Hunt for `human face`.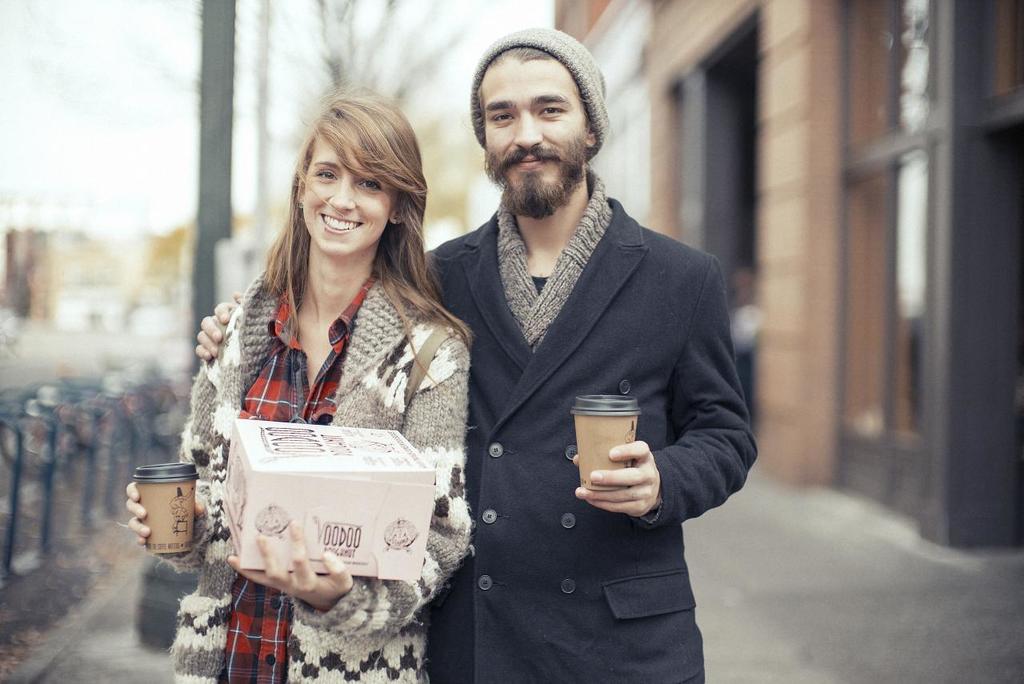
Hunted down at <region>482, 59, 586, 184</region>.
